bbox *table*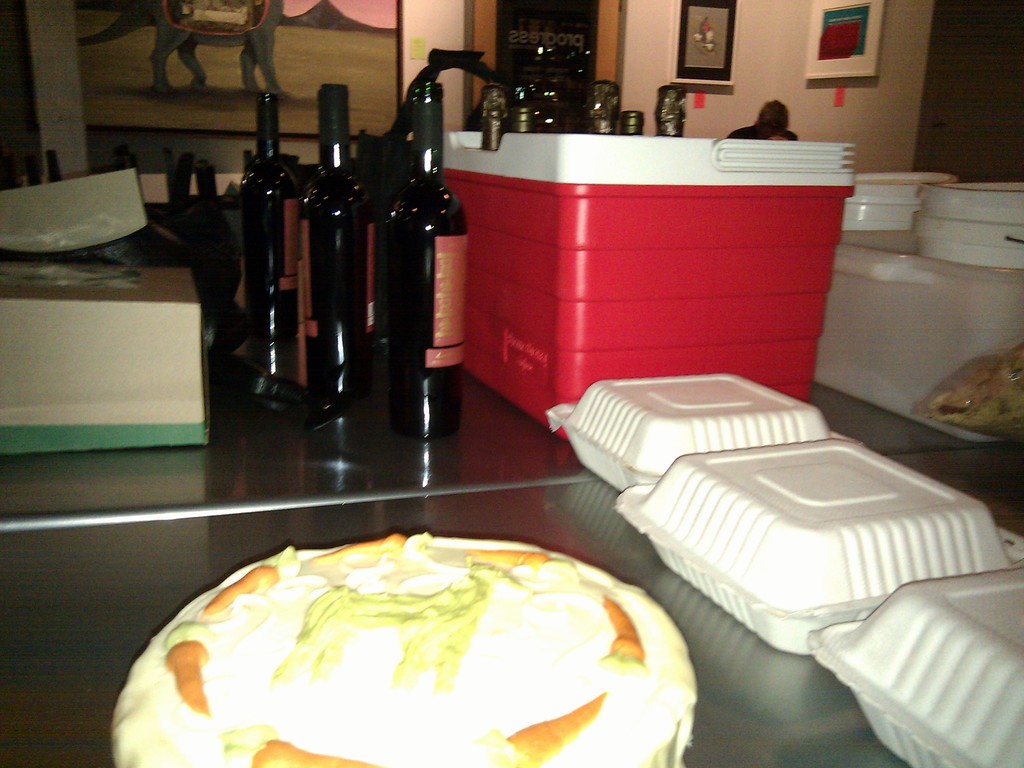
<bbox>0, 445, 1023, 767</bbox>
